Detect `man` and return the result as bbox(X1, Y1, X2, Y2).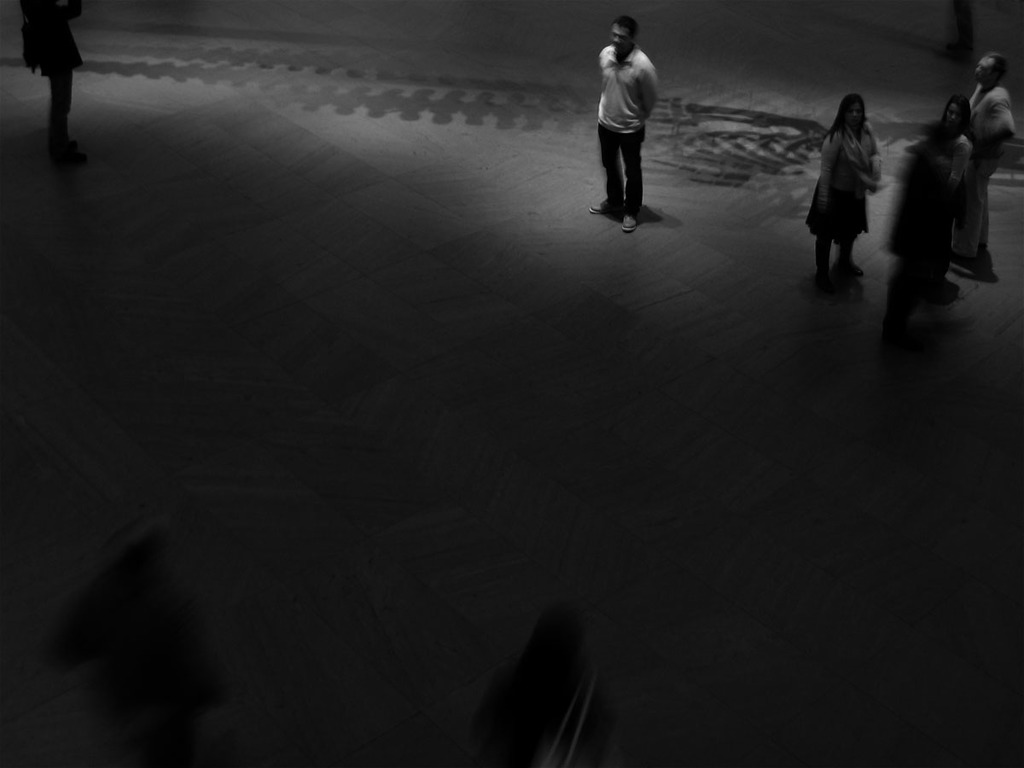
bbox(960, 46, 1016, 189).
